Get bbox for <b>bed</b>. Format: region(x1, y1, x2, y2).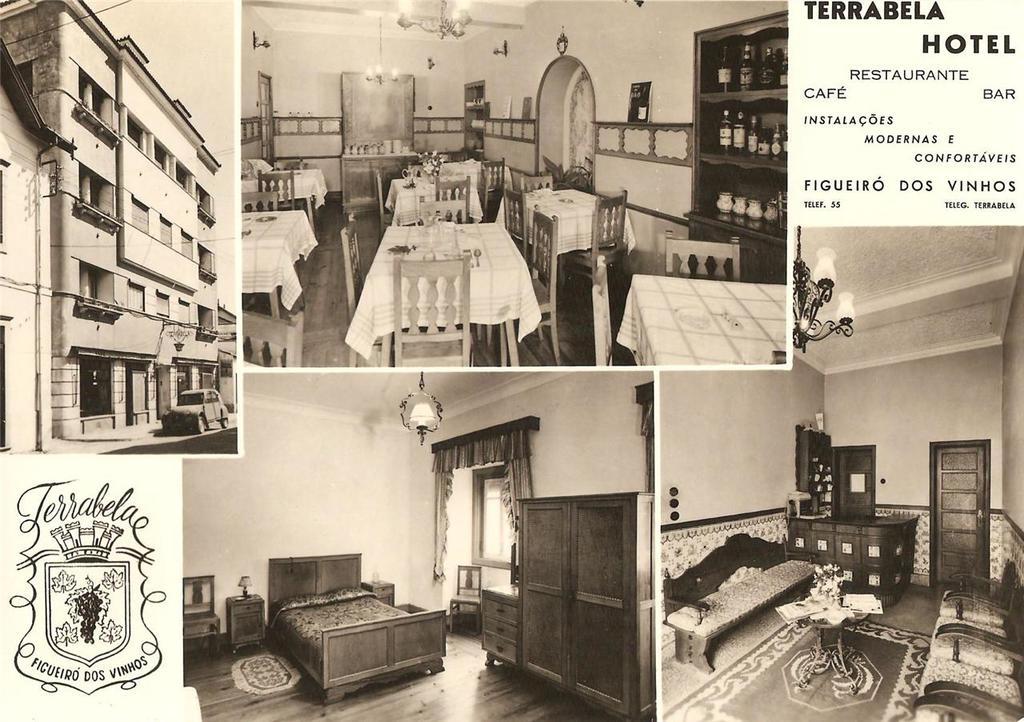
region(237, 565, 453, 696).
